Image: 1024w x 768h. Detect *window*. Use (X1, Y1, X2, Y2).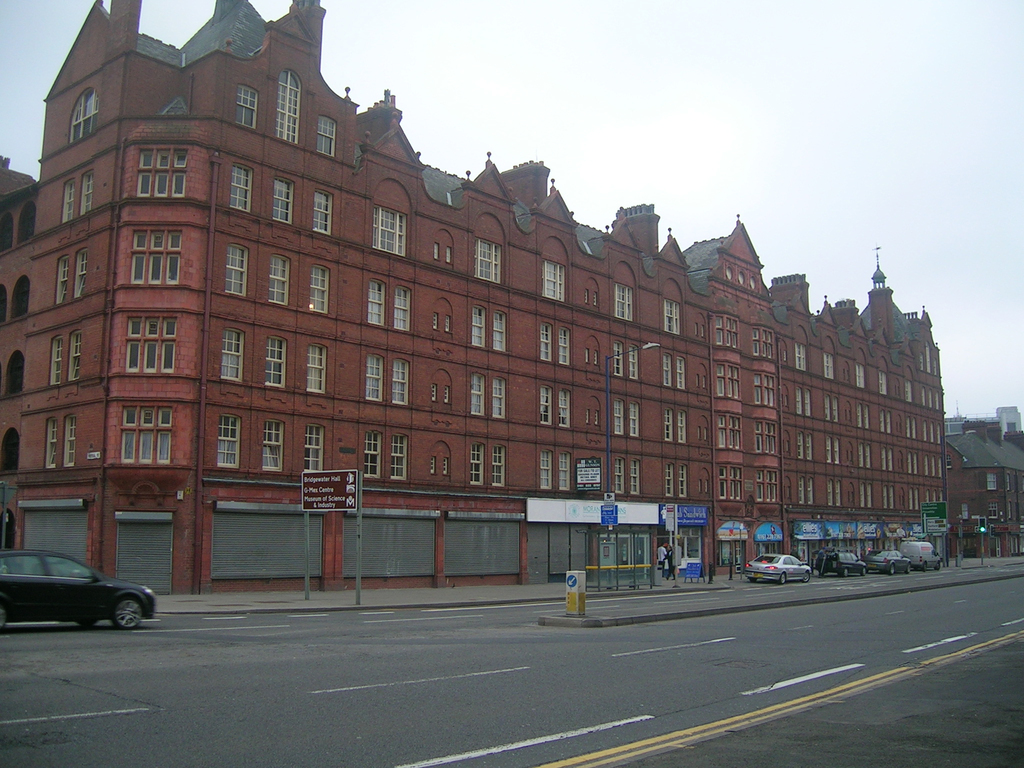
(312, 262, 329, 315).
